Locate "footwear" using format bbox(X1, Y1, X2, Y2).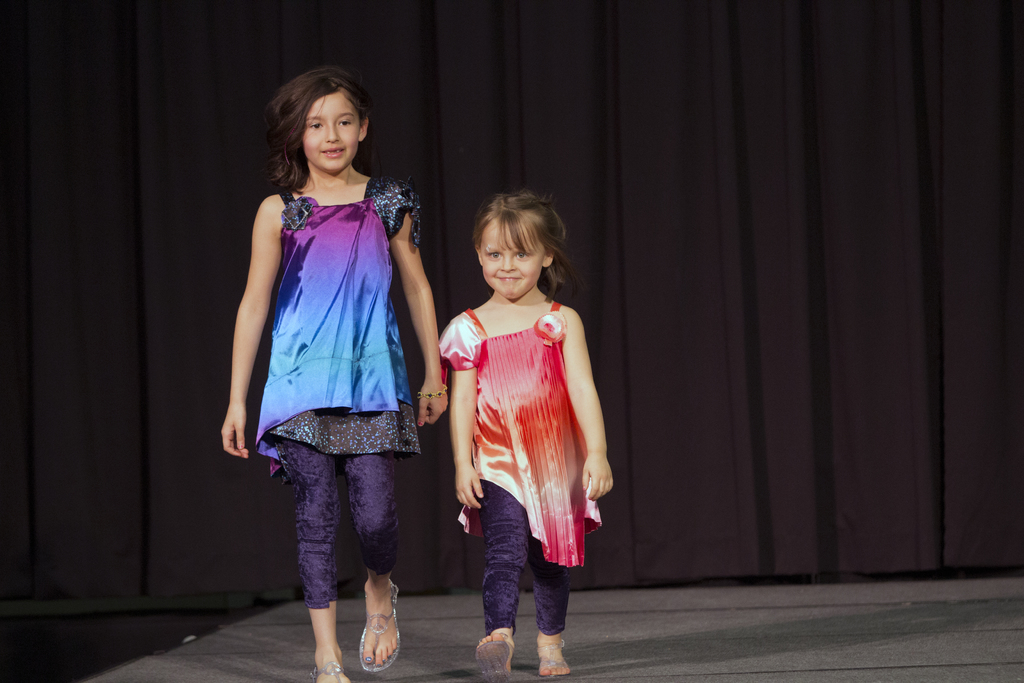
bbox(356, 577, 400, 669).
